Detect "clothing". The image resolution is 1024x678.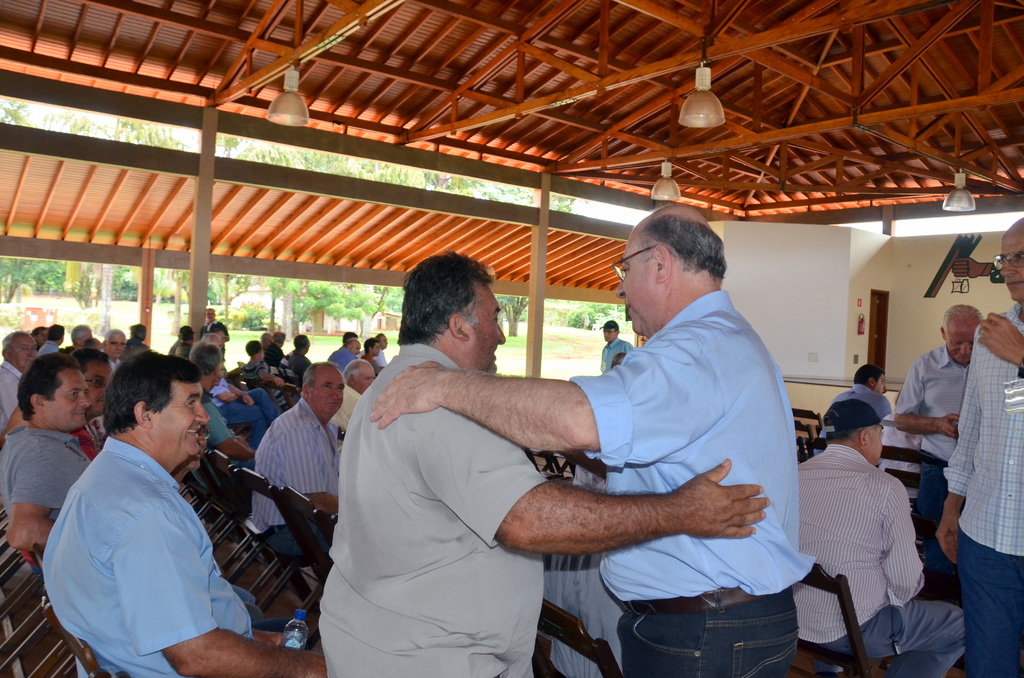
[left=171, top=327, right=204, bottom=355].
